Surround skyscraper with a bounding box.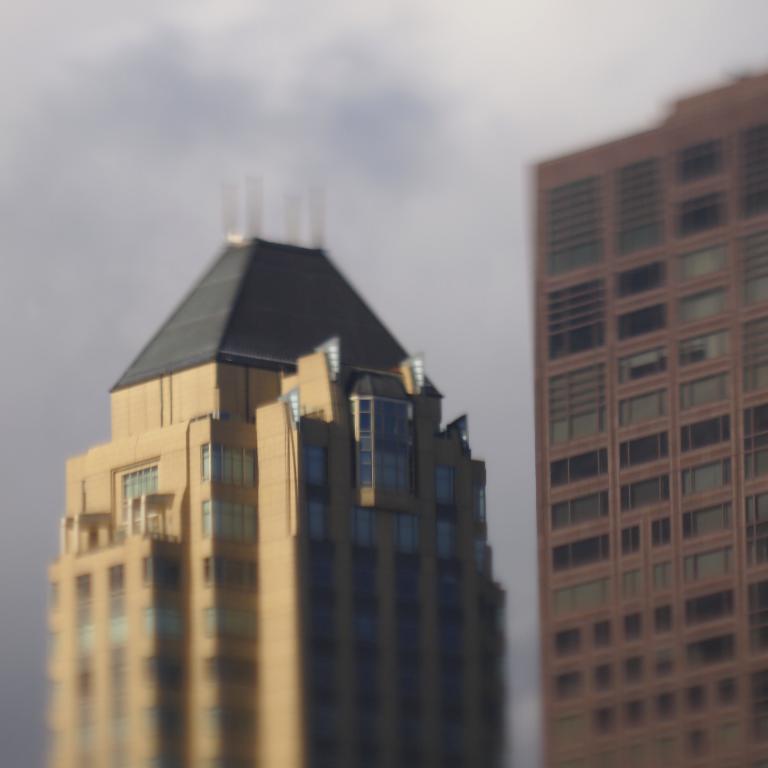
46:233:516:767.
